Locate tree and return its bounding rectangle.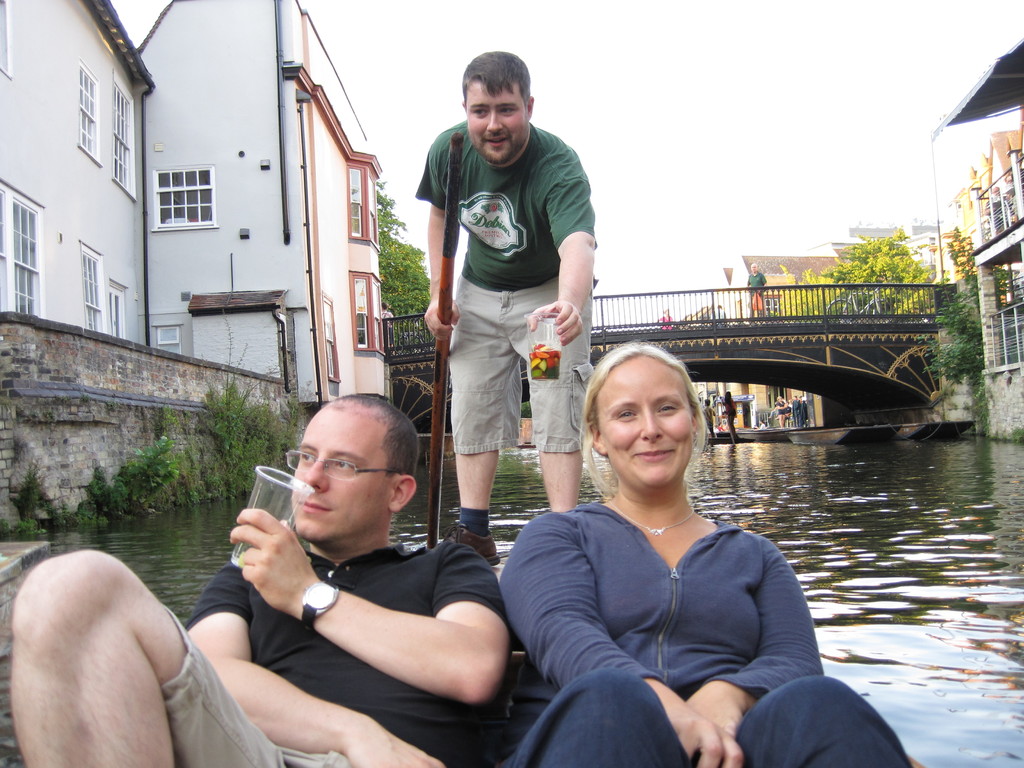
{"left": 376, "top": 175, "right": 435, "bottom": 337}.
